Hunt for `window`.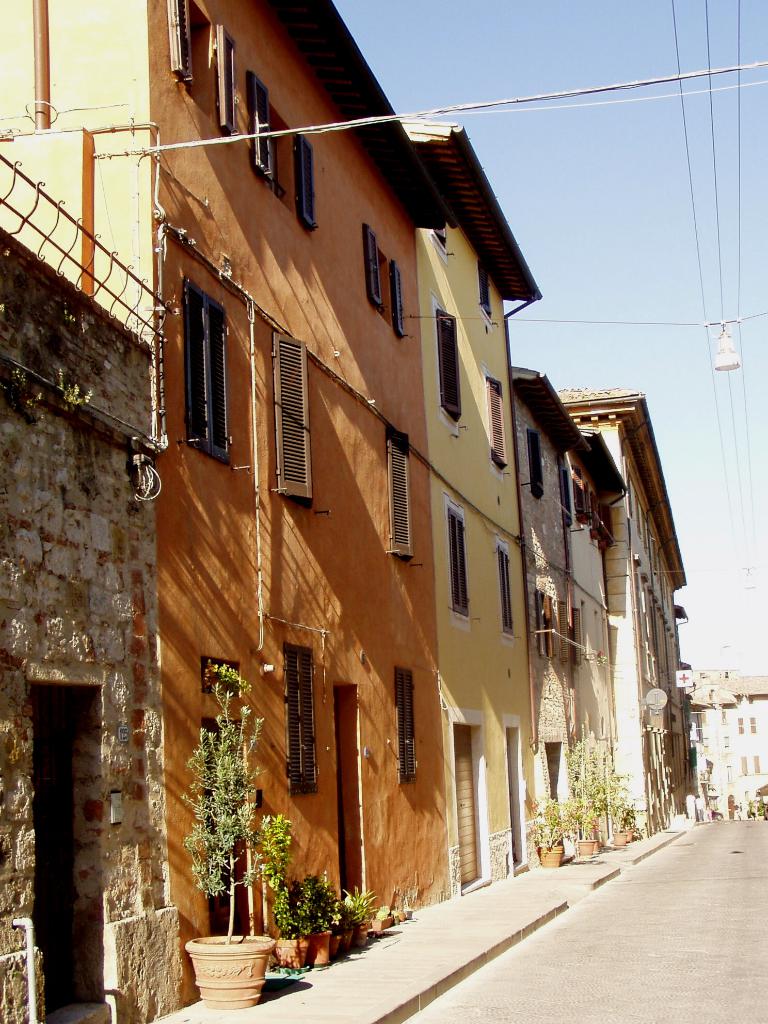
Hunted down at [478,258,495,328].
